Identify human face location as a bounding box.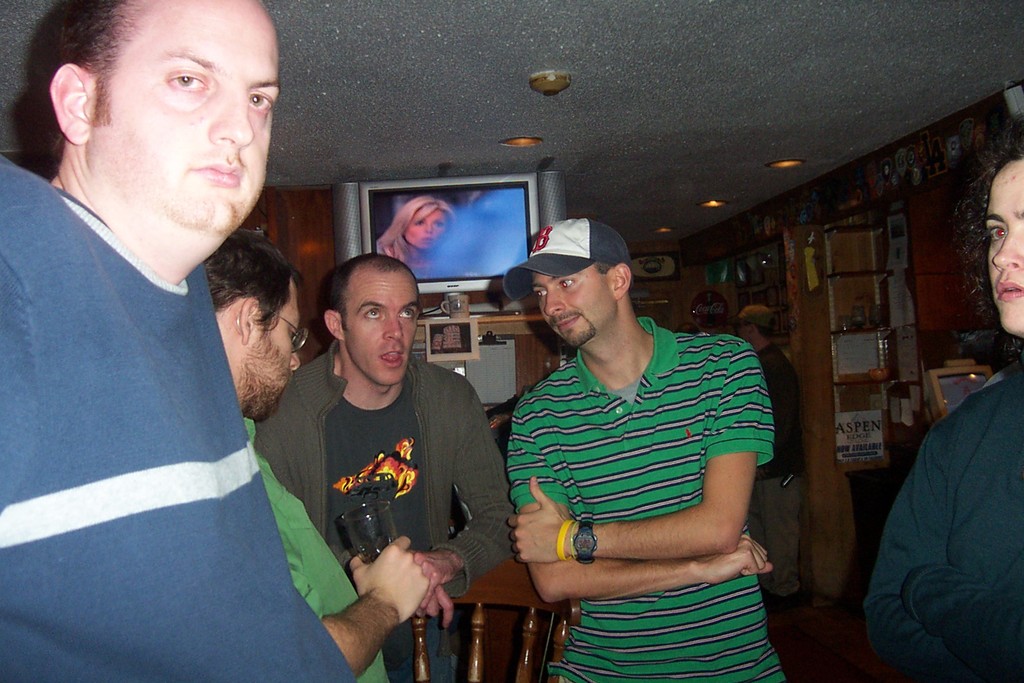
detection(983, 161, 1023, 336).
